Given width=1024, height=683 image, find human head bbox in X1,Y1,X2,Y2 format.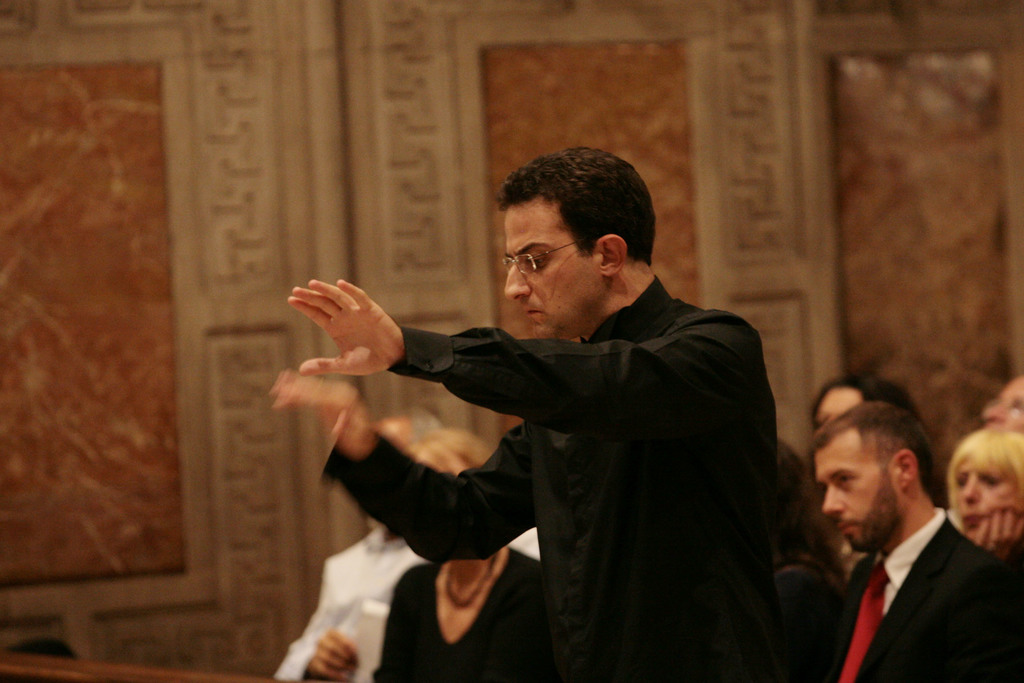
980,374,1023,434.
